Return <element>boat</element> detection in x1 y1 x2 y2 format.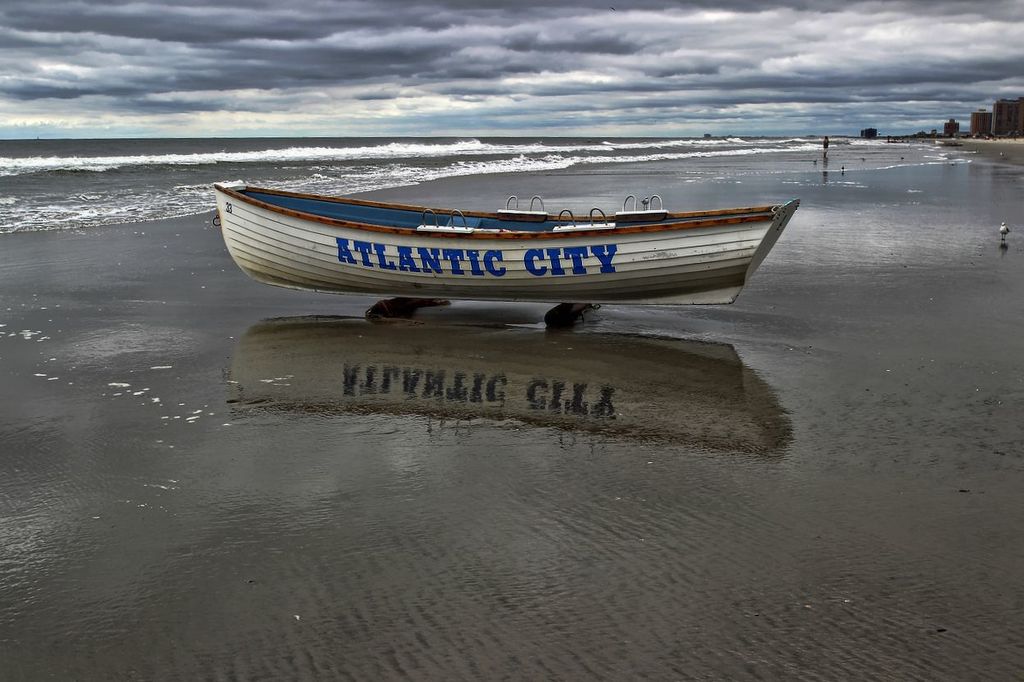
215 158 802 313.
